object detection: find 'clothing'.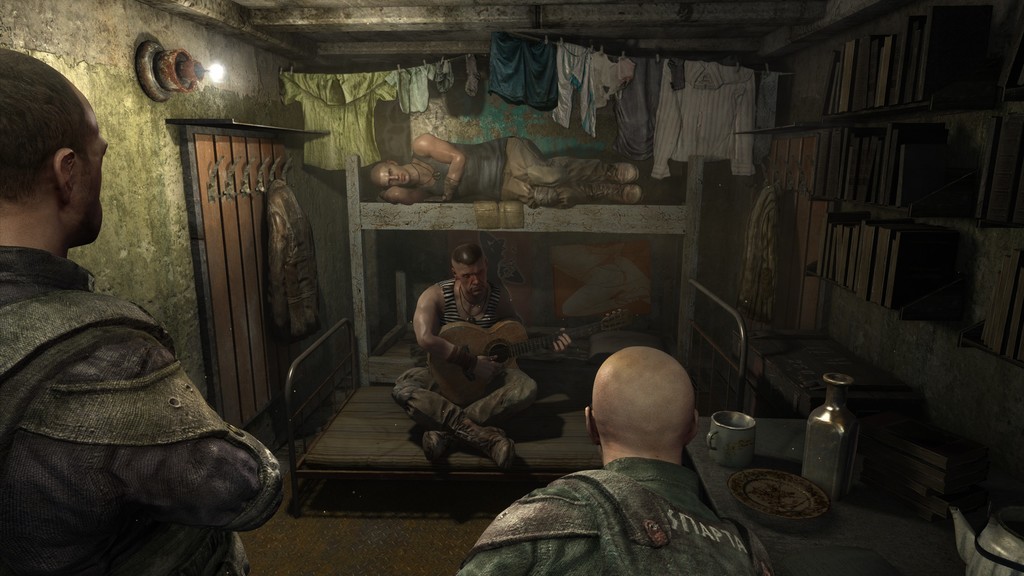
box=[414, 138, 615, 209].
